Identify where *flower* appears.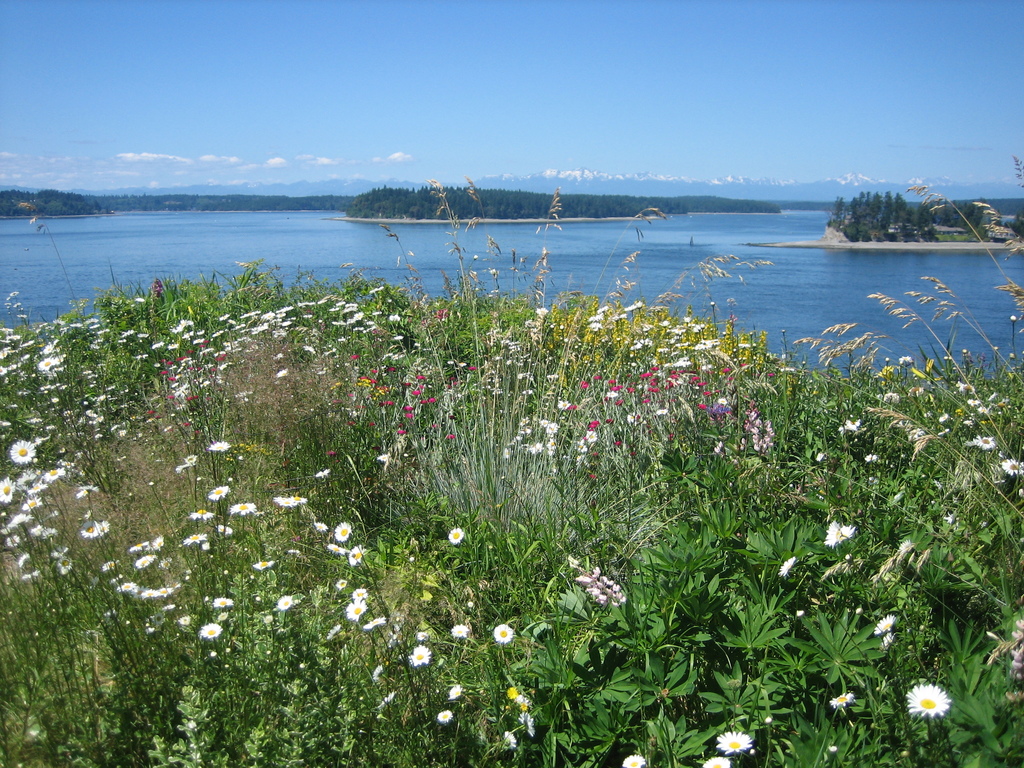
Appears at 568:552:628:607.
